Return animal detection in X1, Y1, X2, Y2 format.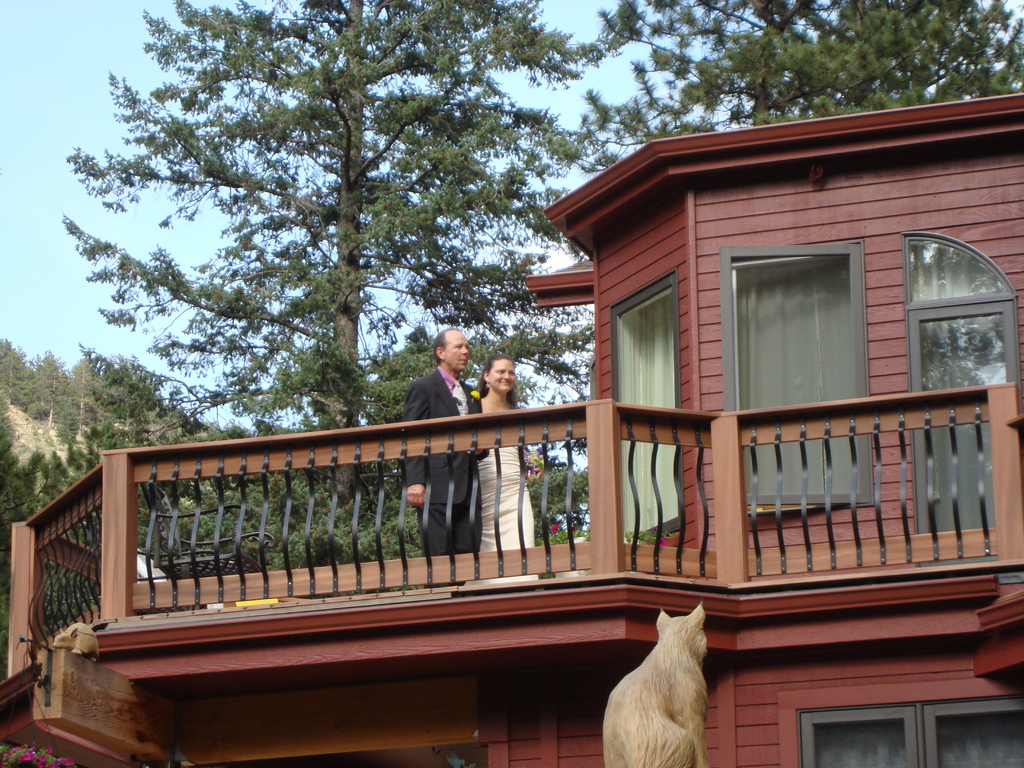
605, 601, 712, 767.
